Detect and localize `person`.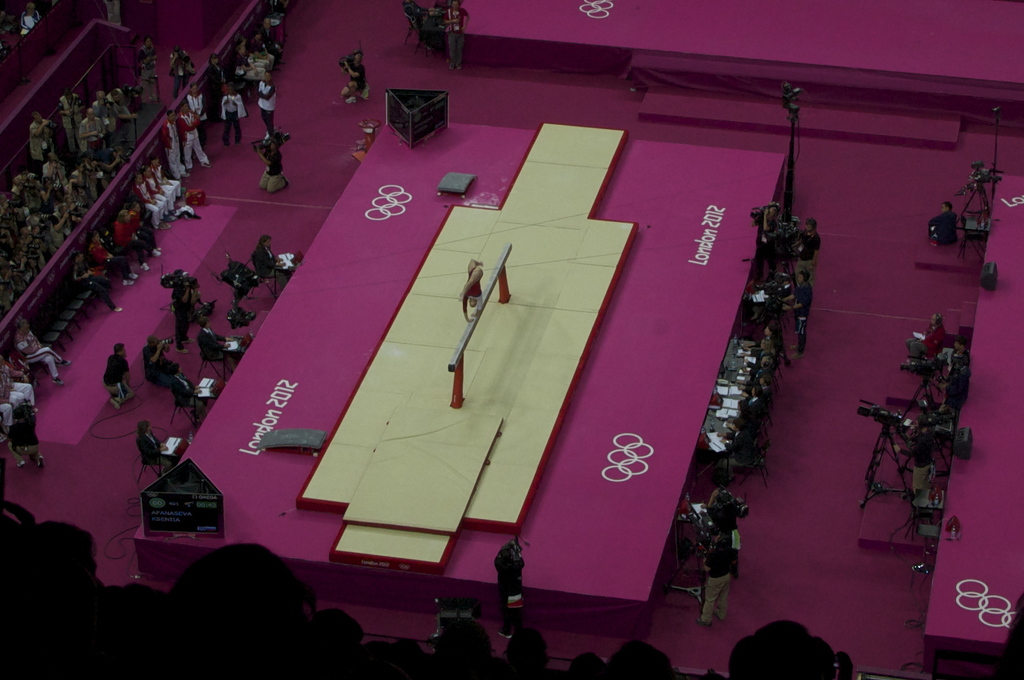
Localized at [x1=493, y1=541, x2=524, y2=640].
